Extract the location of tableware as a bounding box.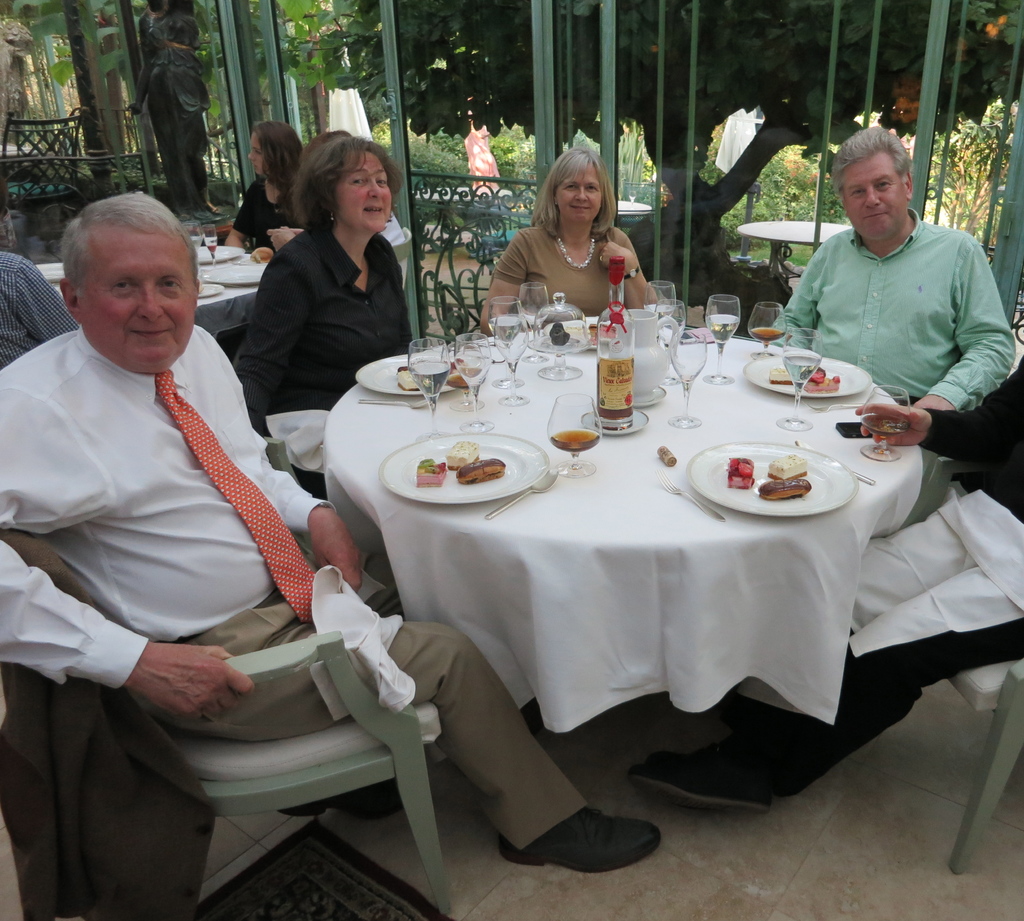
(x1=860, y1=383, x2=913, y2=458).
